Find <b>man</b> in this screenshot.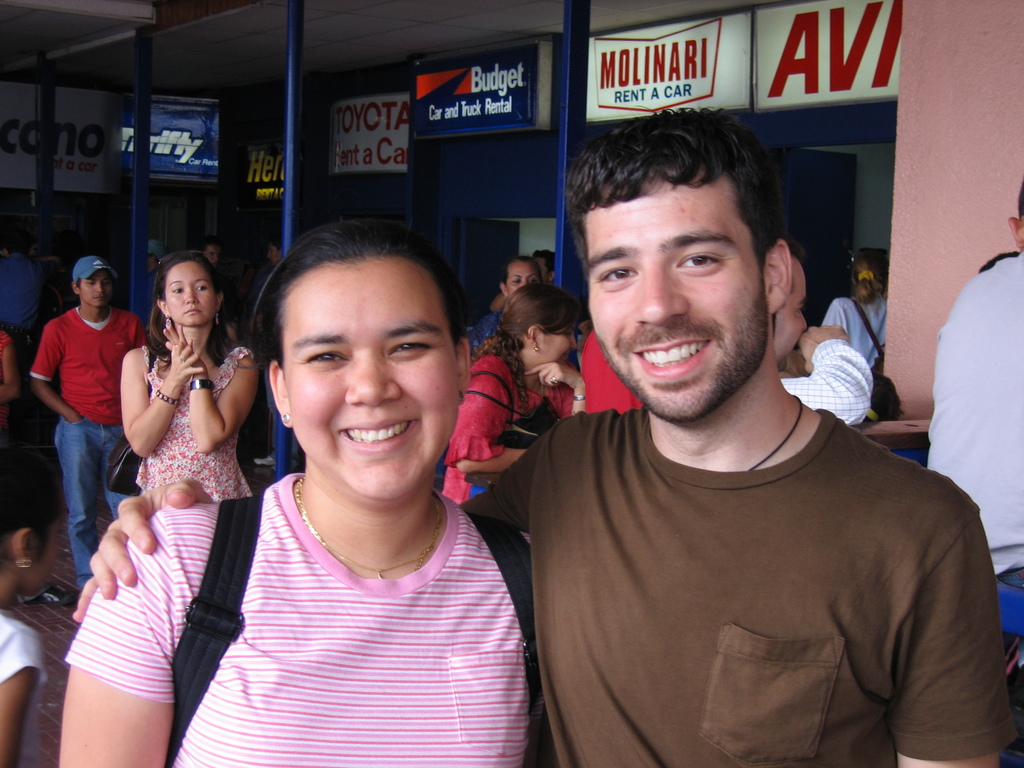
The bounding box for <b>man</b> is <bbox>19, 242, 132, 589</bbox>.
